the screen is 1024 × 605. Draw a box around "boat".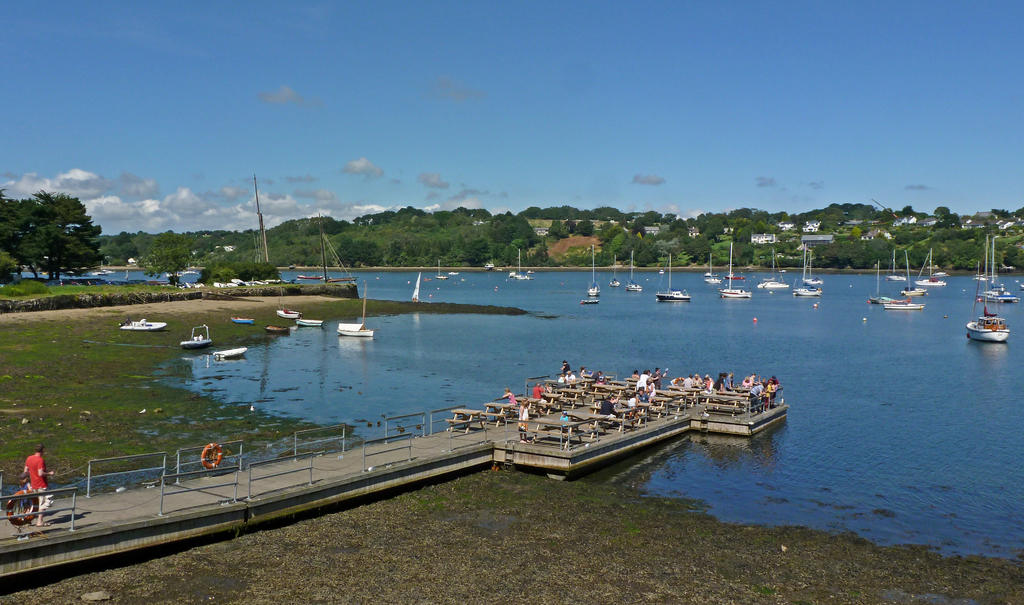
717 243 753 298.
